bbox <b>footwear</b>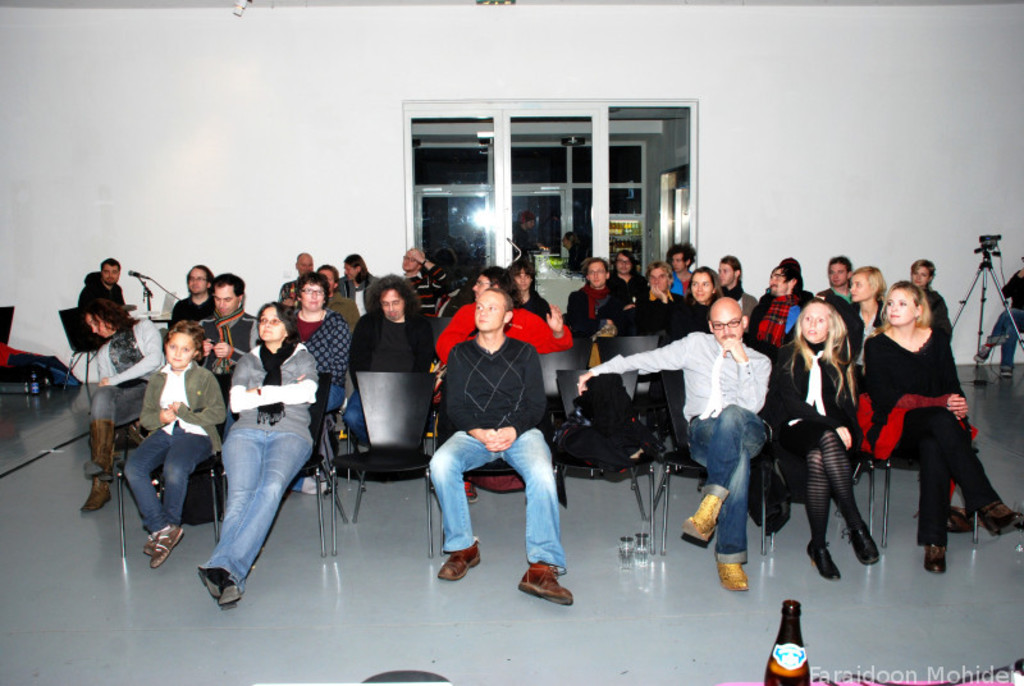
locate(682, 493, 723, 546)
